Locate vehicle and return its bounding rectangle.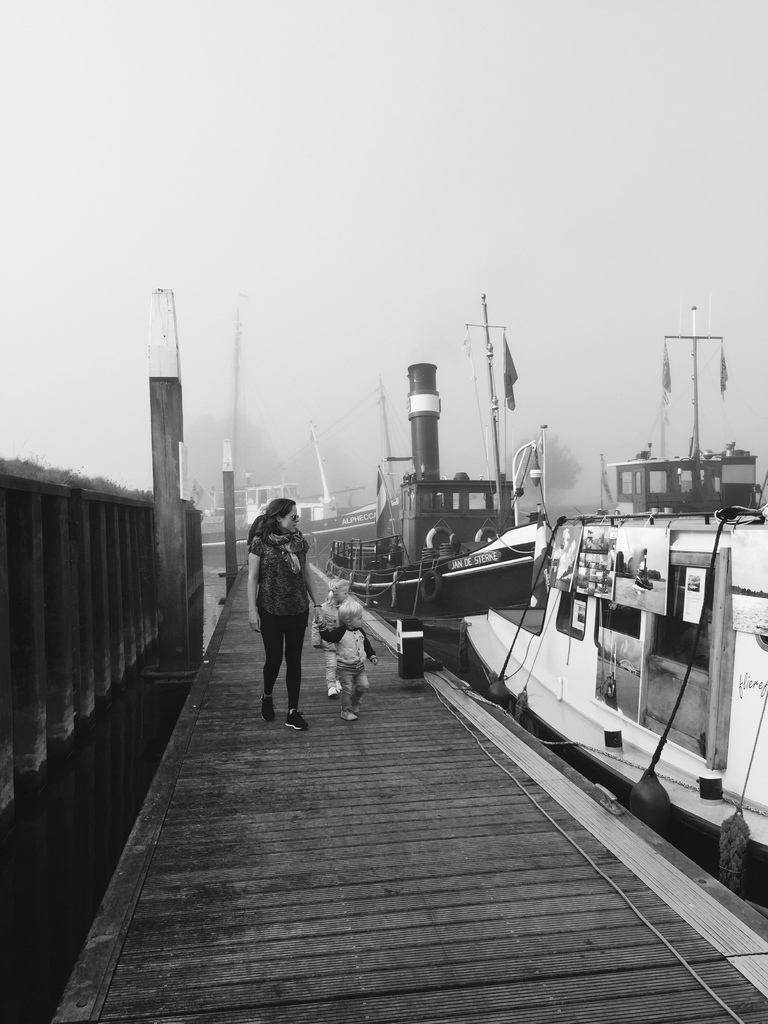
x1=478, y1=416, x2=763, y2=812.
